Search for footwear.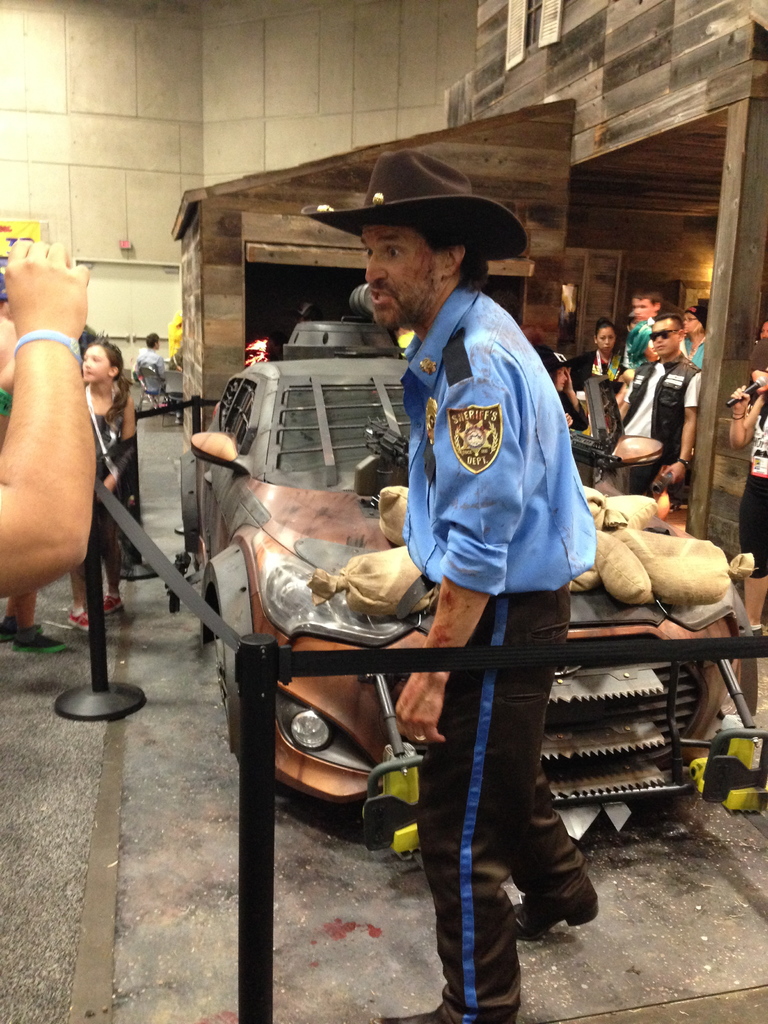
Found at BBox(371, 998, 506, 1023).
